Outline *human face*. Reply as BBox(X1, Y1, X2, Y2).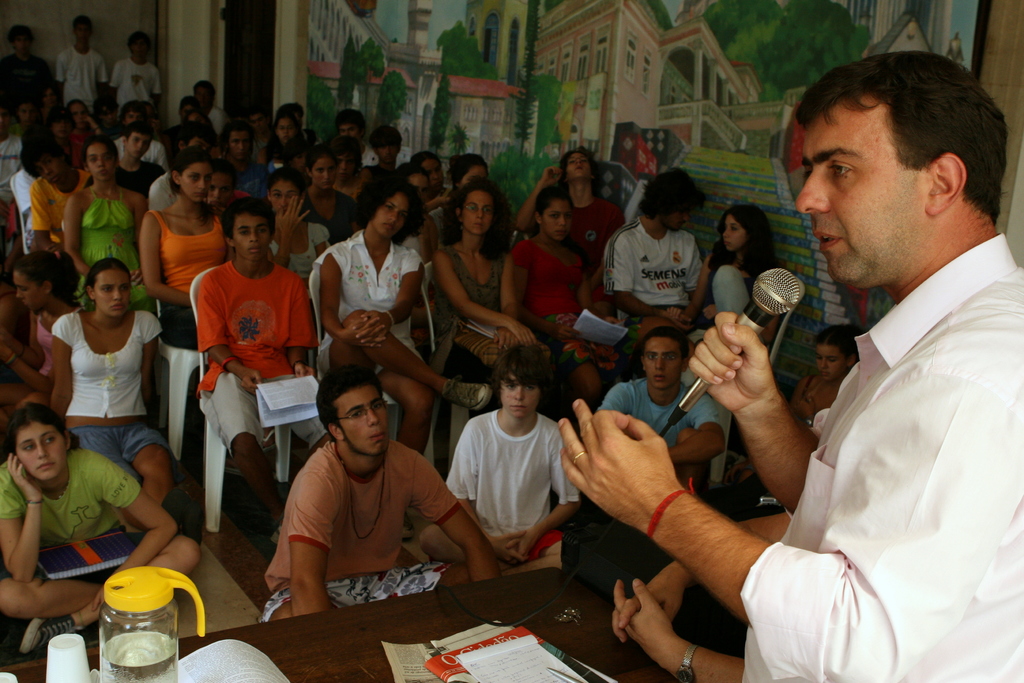
BBox(643, 334, 688, 388).
